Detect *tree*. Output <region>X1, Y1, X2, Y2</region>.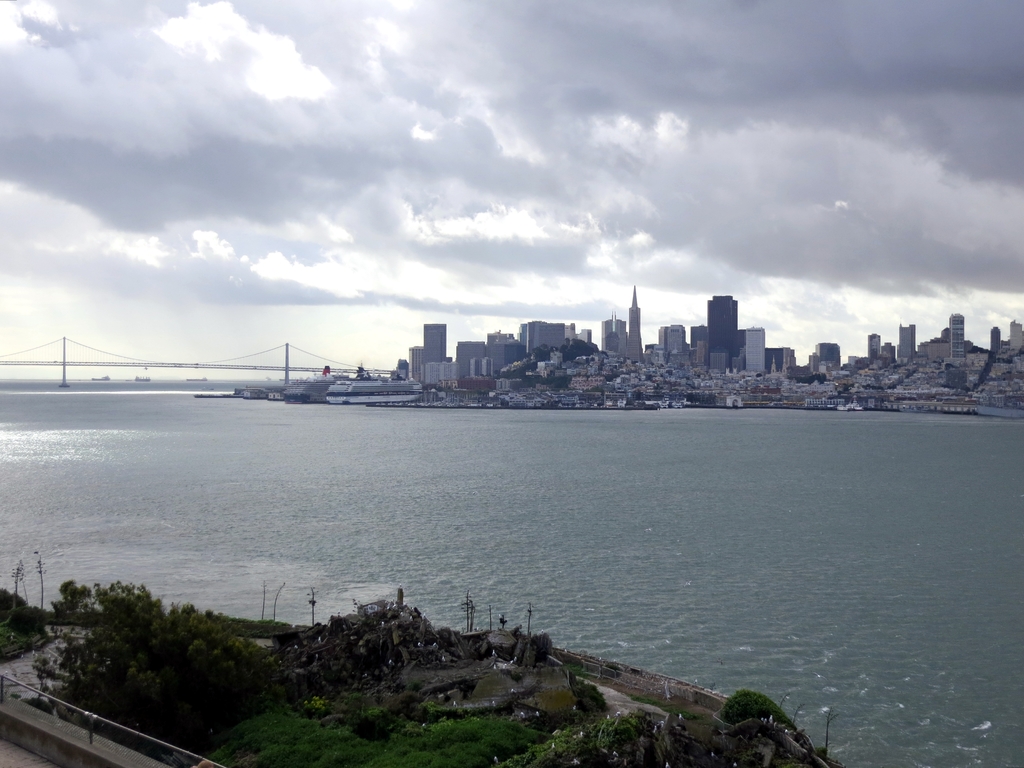
<region>353, 598, 361, 612</region>.
